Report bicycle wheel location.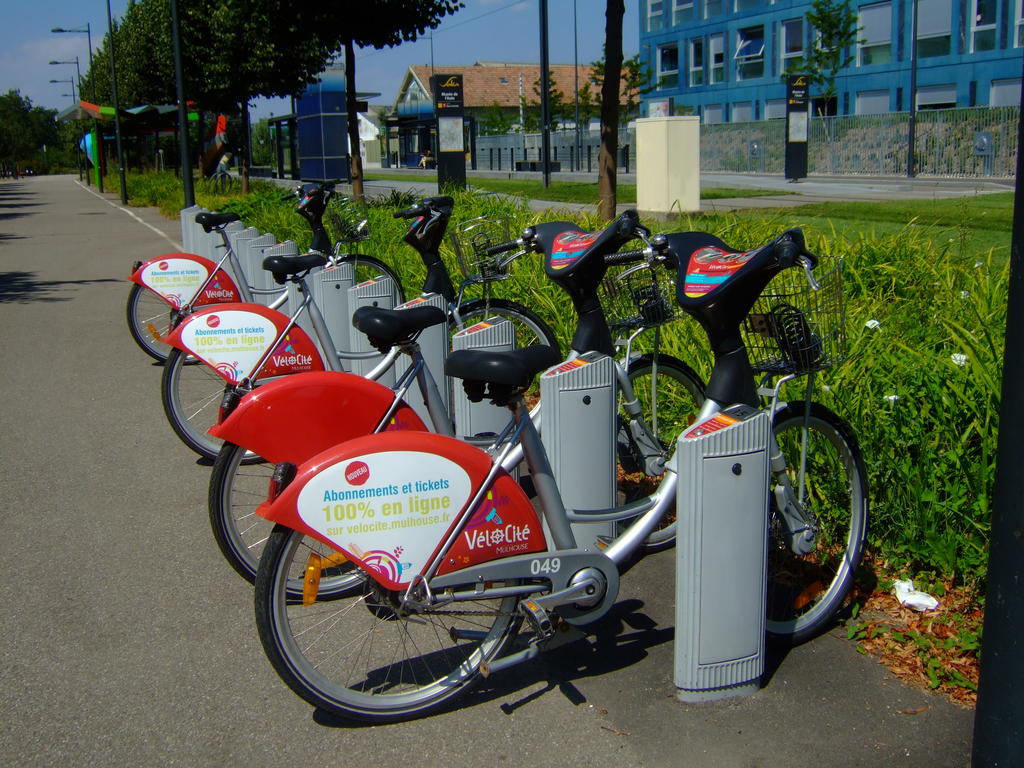
Report: {"x1": 764, "y1": 395, "x2": 870, "y2": 643}.
